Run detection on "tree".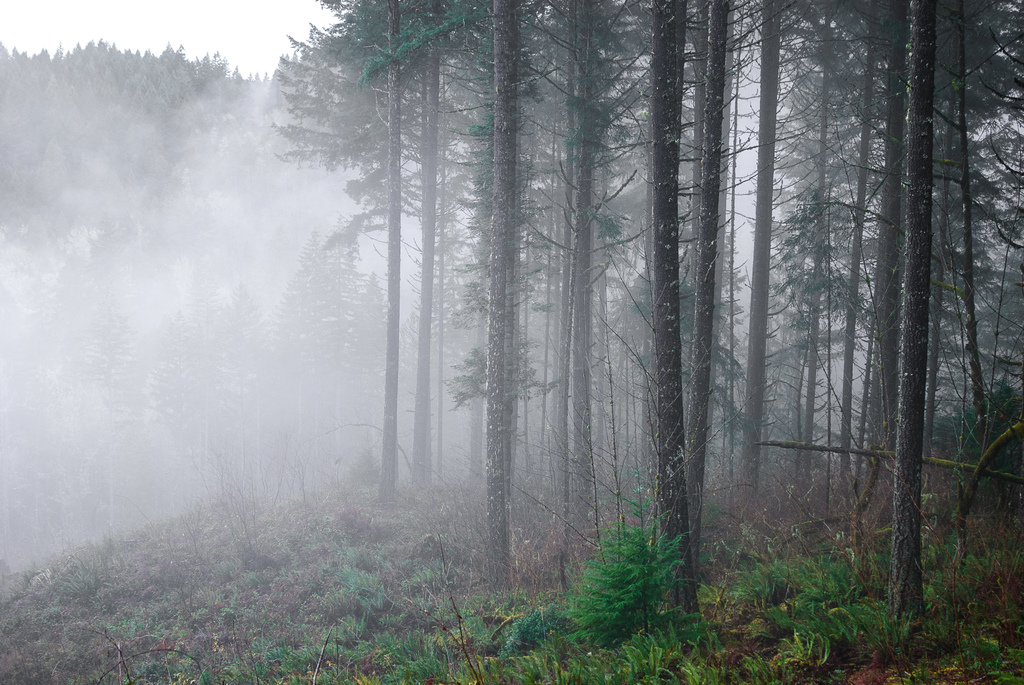
Result: 648 0 704 626.
